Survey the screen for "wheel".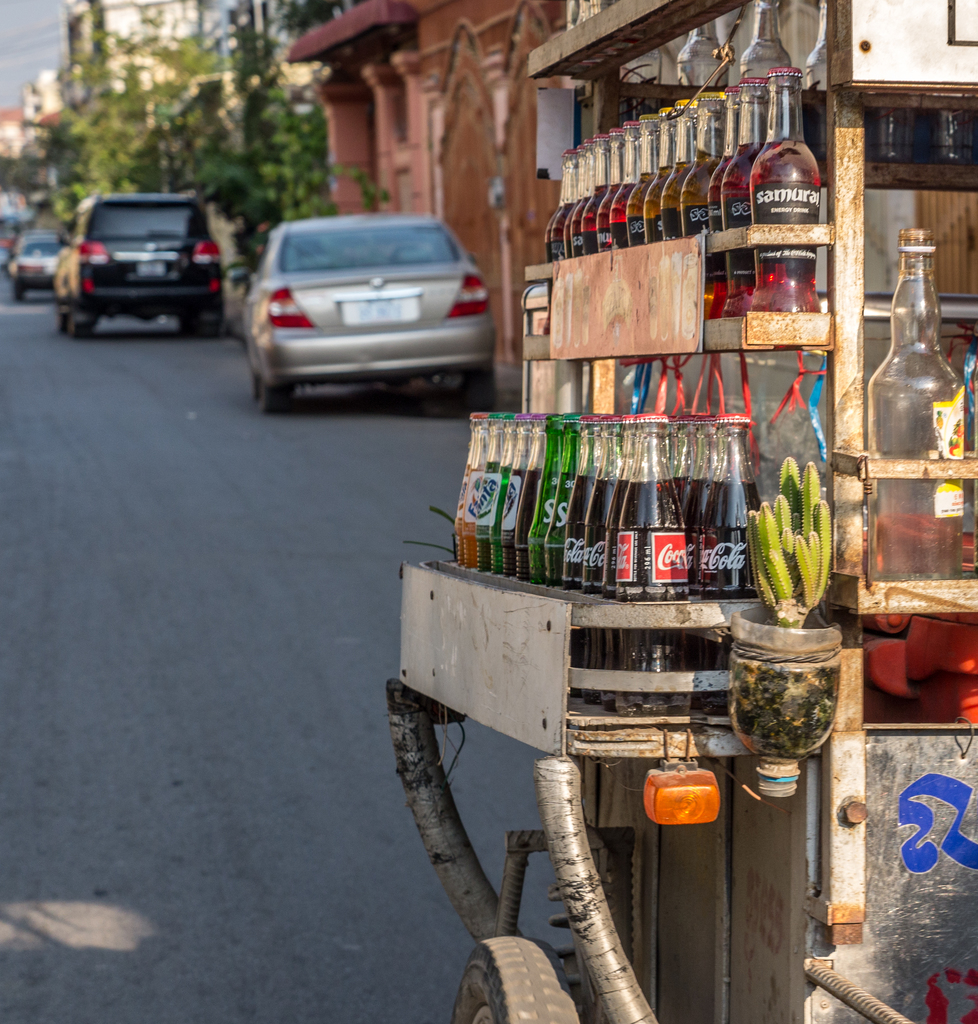
Survey found: bbox=[58, 315, 72, 330].
